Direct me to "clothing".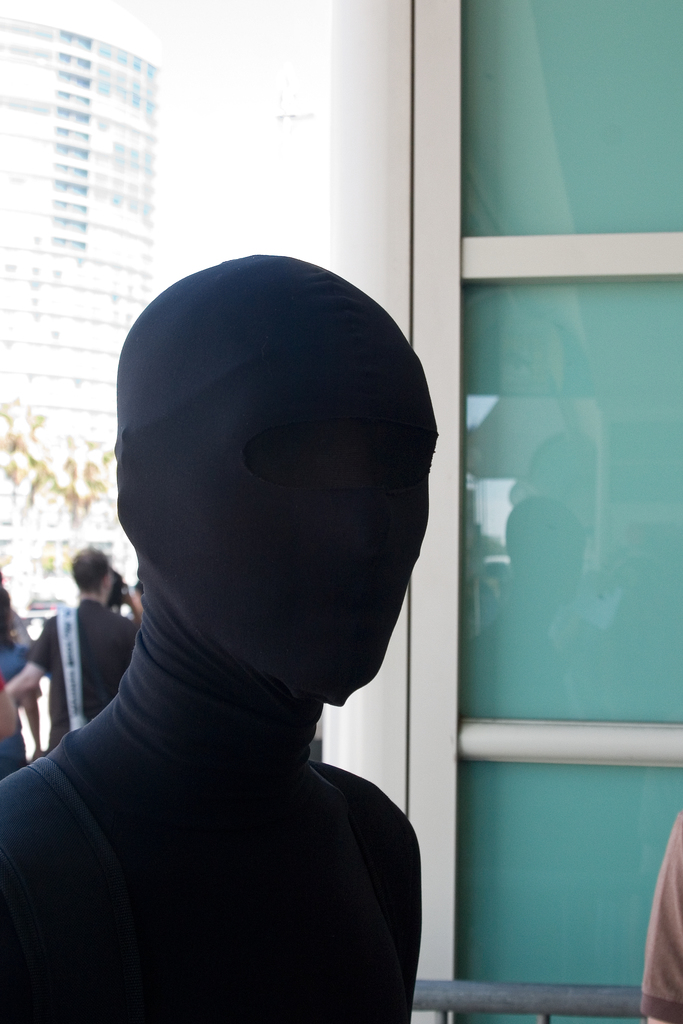
Direction: 0,247,428,1023.
